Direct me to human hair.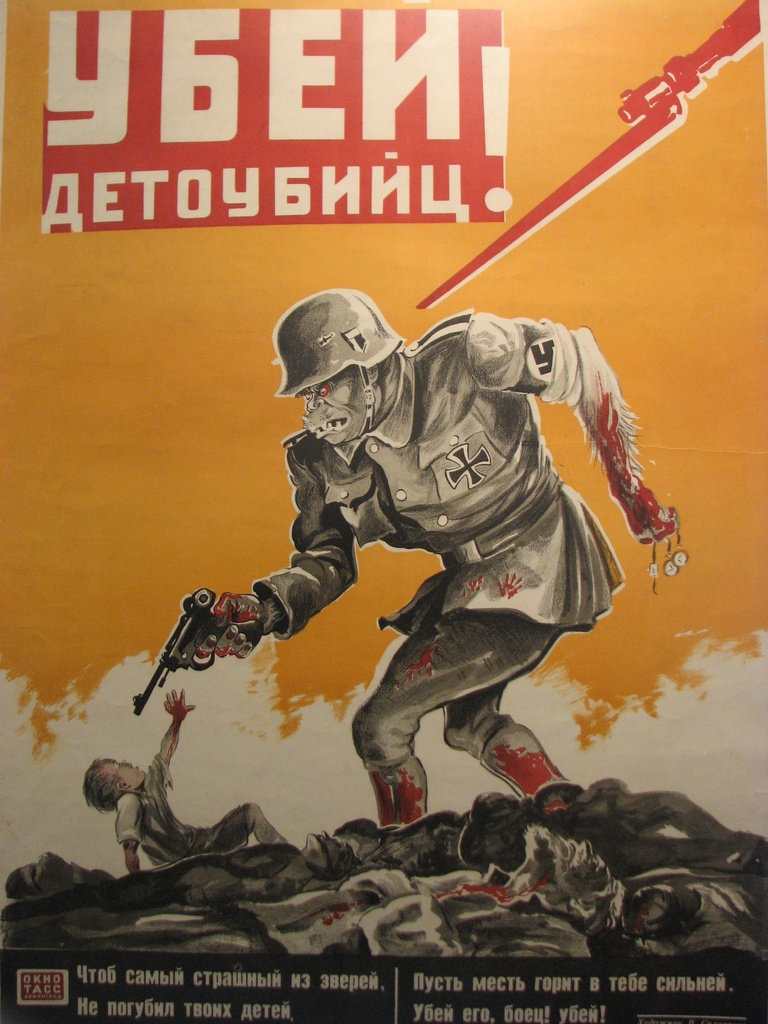
Direction: left=77, top=749, right=120, bottom=808.
